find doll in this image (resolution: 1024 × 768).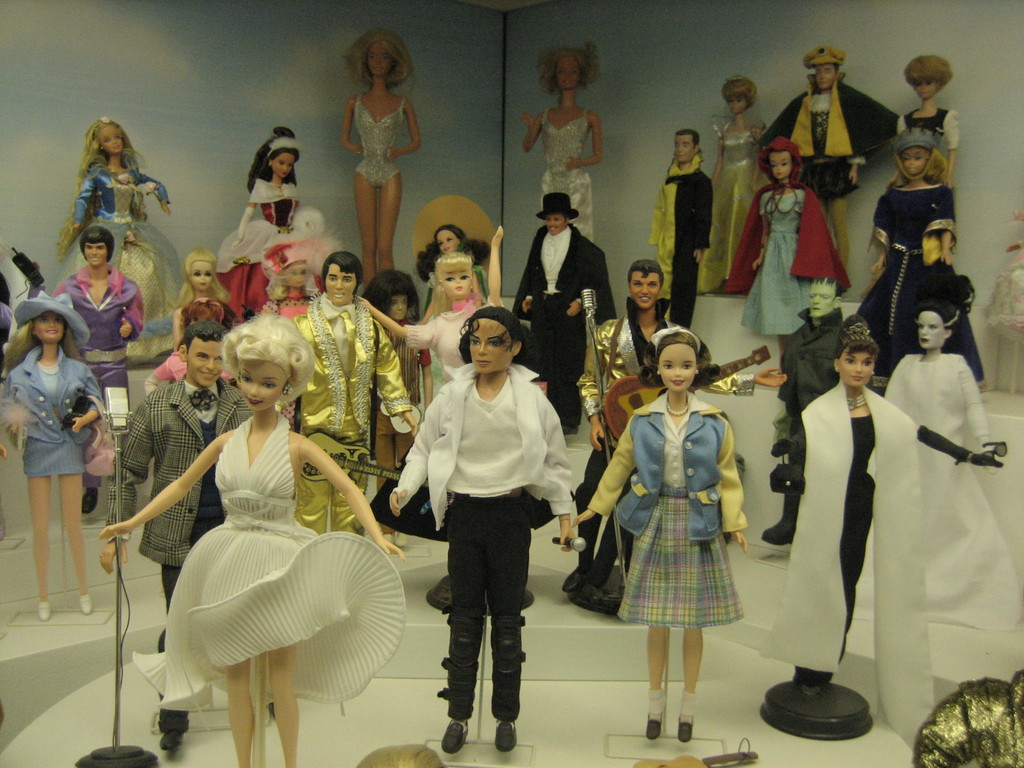
783 312 1000 751.
